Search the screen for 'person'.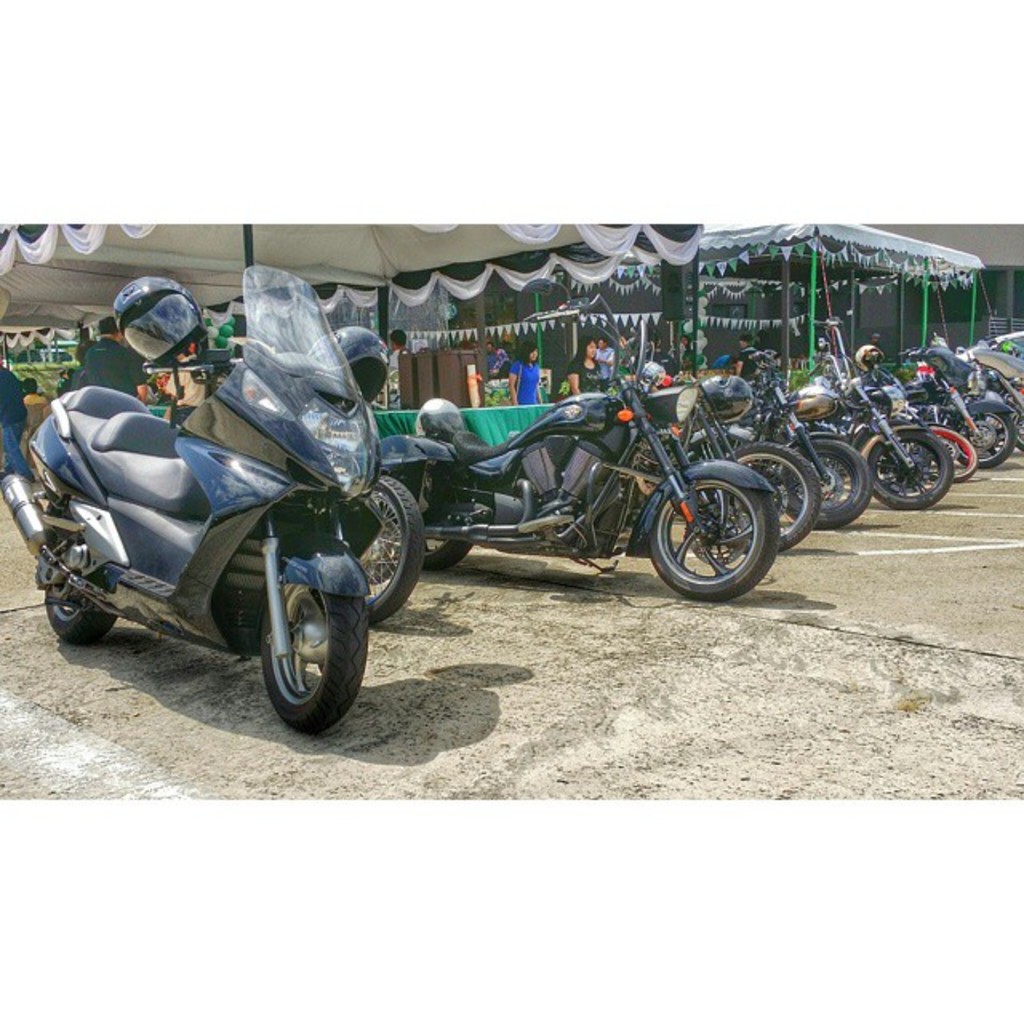
Found at left=568, top=338, right=606, bottom=397.
